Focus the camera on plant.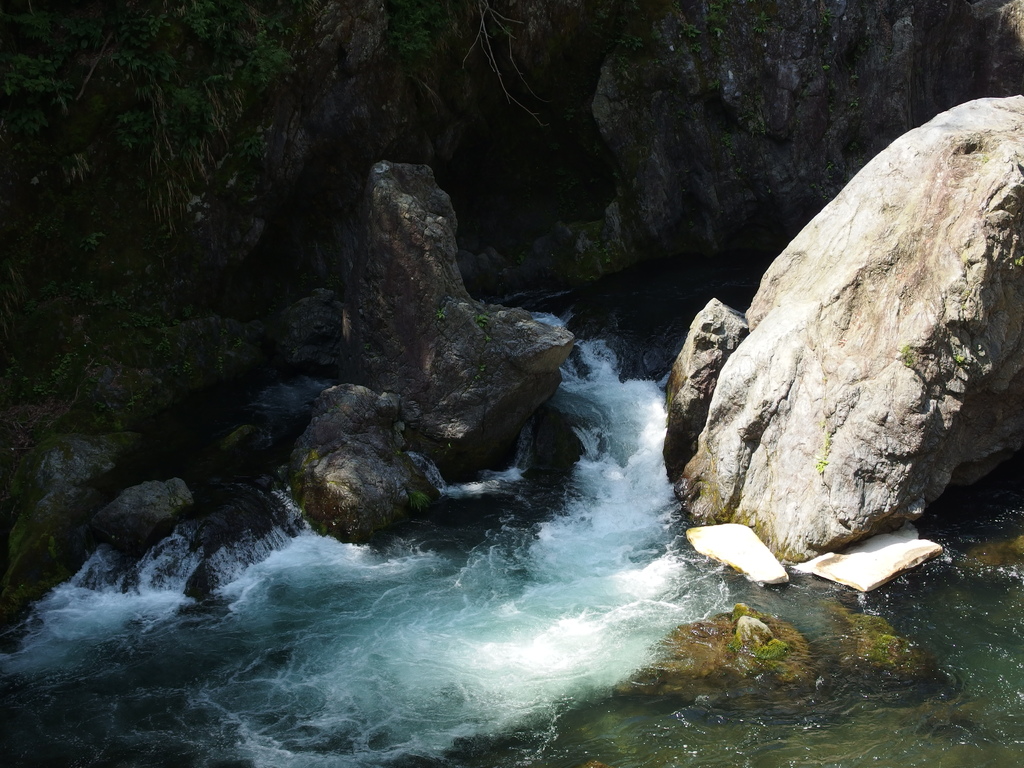
Focus region: <bbox>751, 11, 771, 33</bbox>.
